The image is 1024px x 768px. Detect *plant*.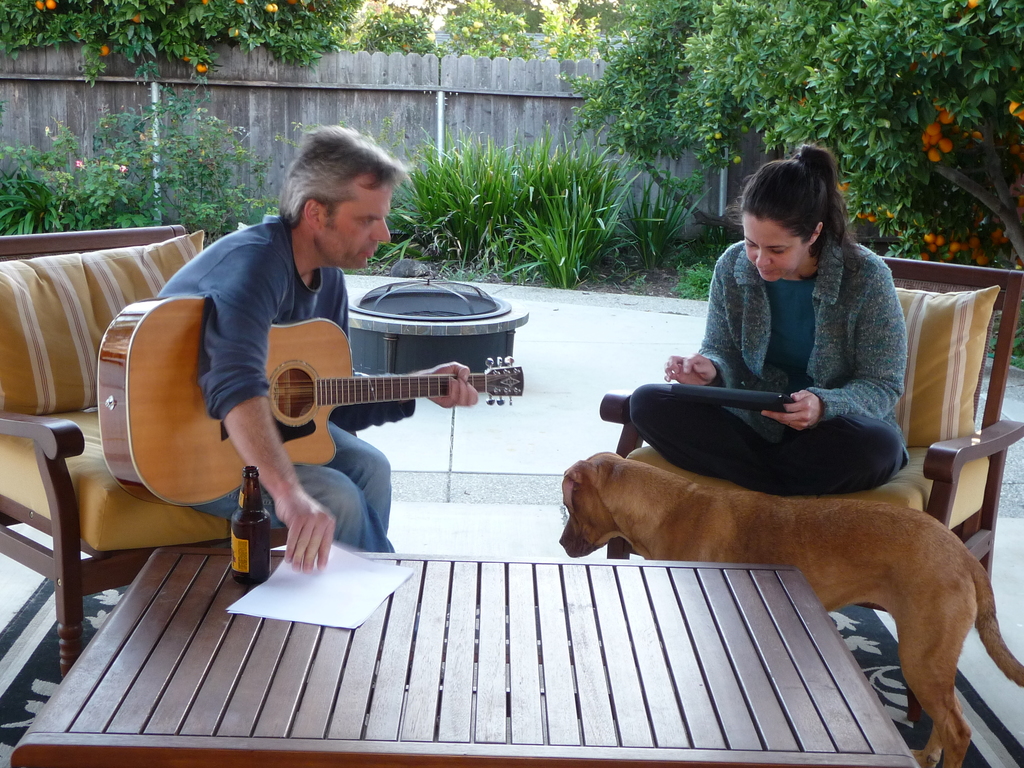
Detection: box=[0, 148, 91, 233].
